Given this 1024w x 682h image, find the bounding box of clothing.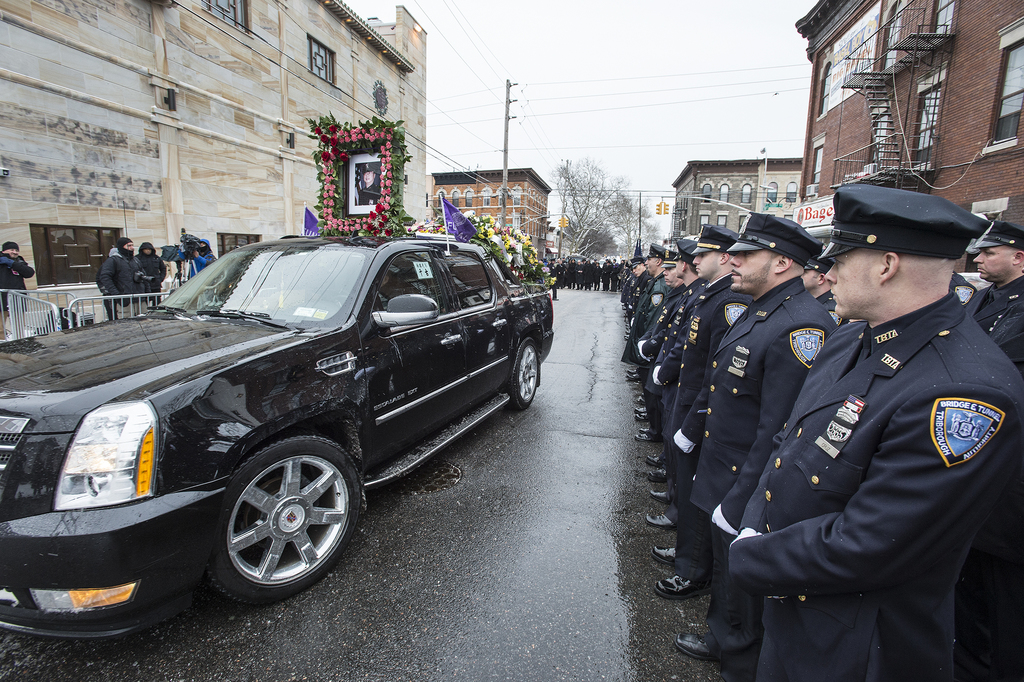
188,248,221,284.
